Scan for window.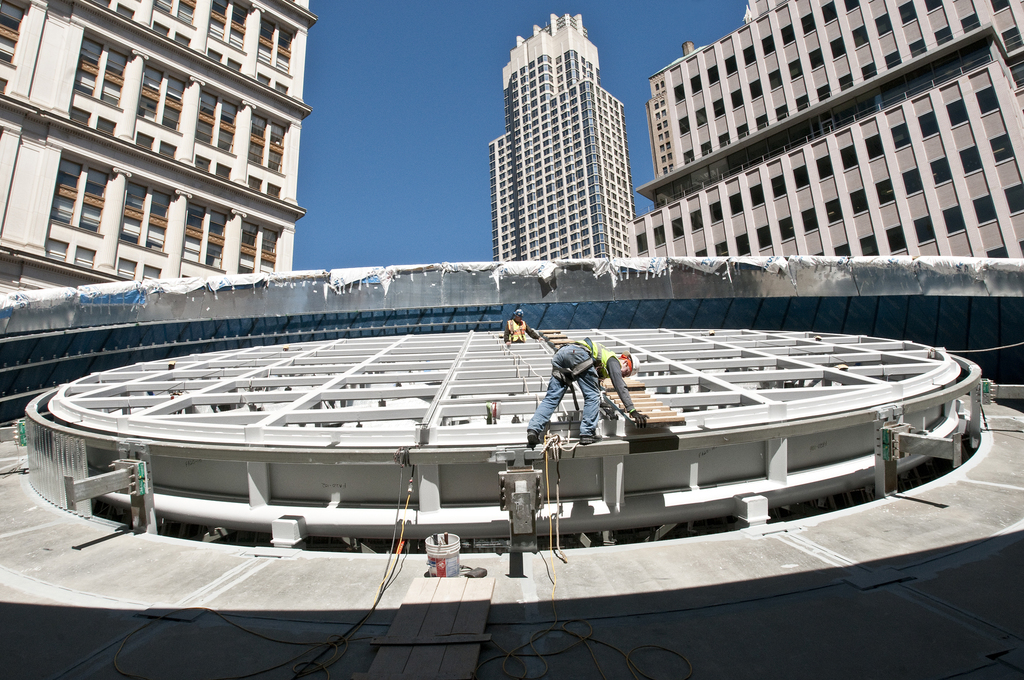
Scan result: x1=70 y1=34 x2=127 y2=134.
